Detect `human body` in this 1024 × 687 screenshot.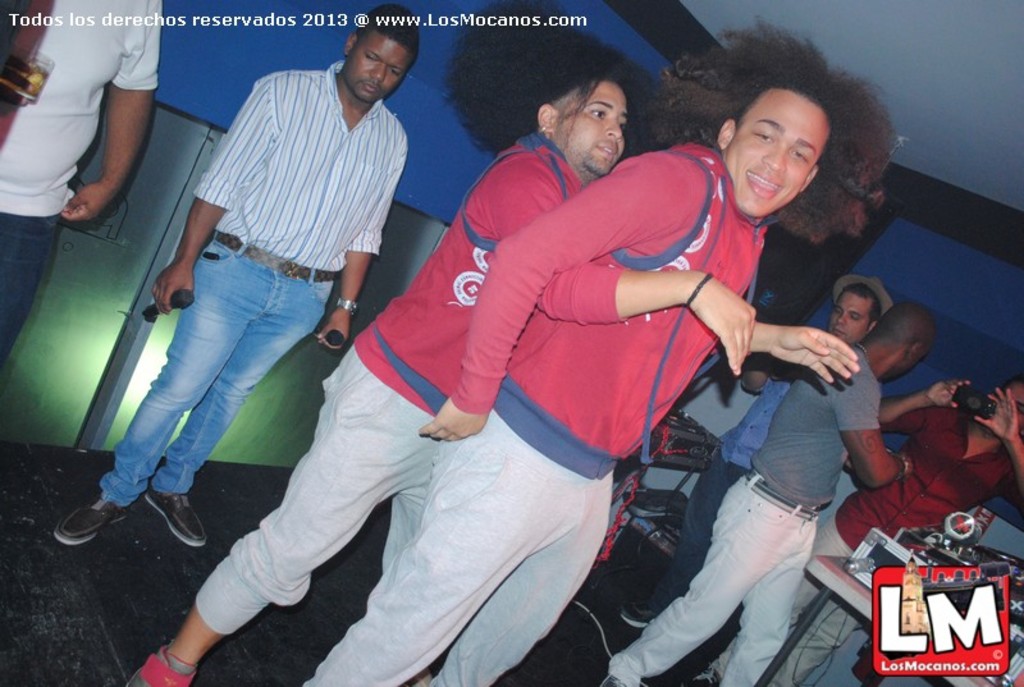
Detection: x1=769, y1=381, x2=1023, y2=686.
